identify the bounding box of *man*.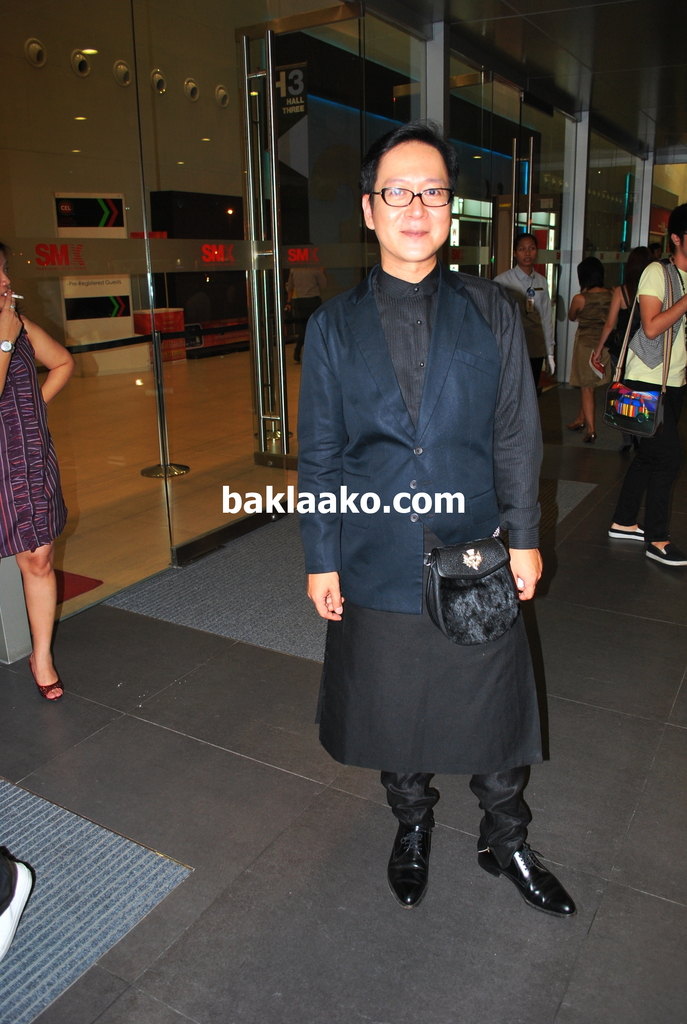
detection(608, 204, 686, 569).
